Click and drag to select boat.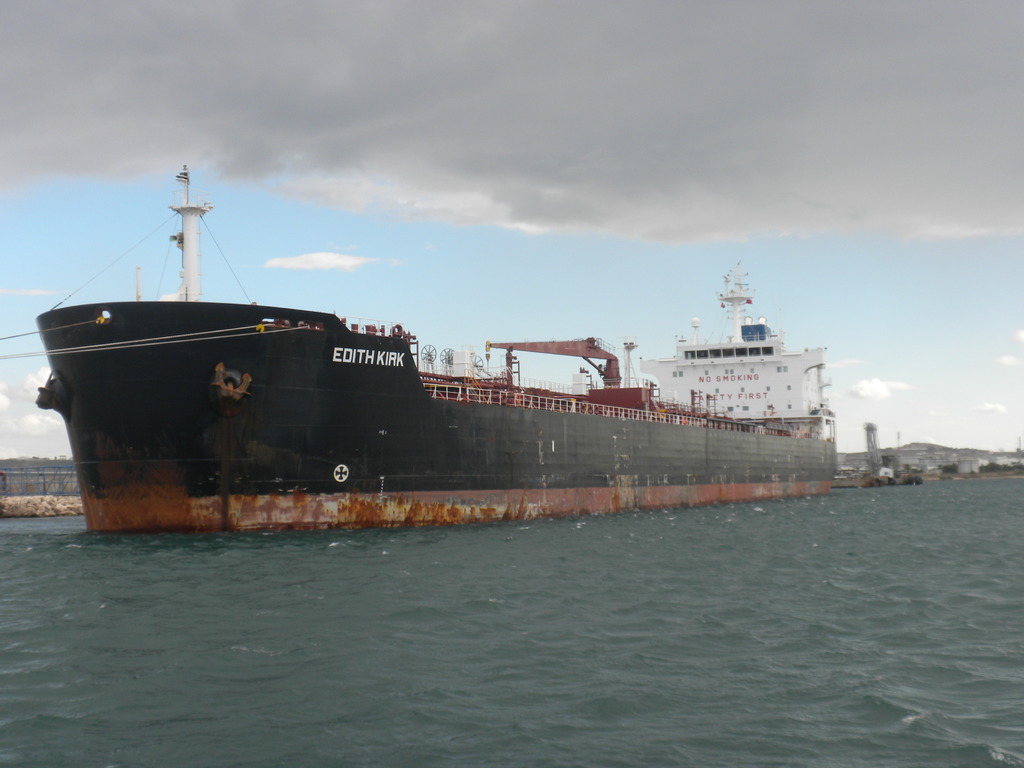
Selection: pyautogui.locateOnScreen(17, 191, 860, 521).
